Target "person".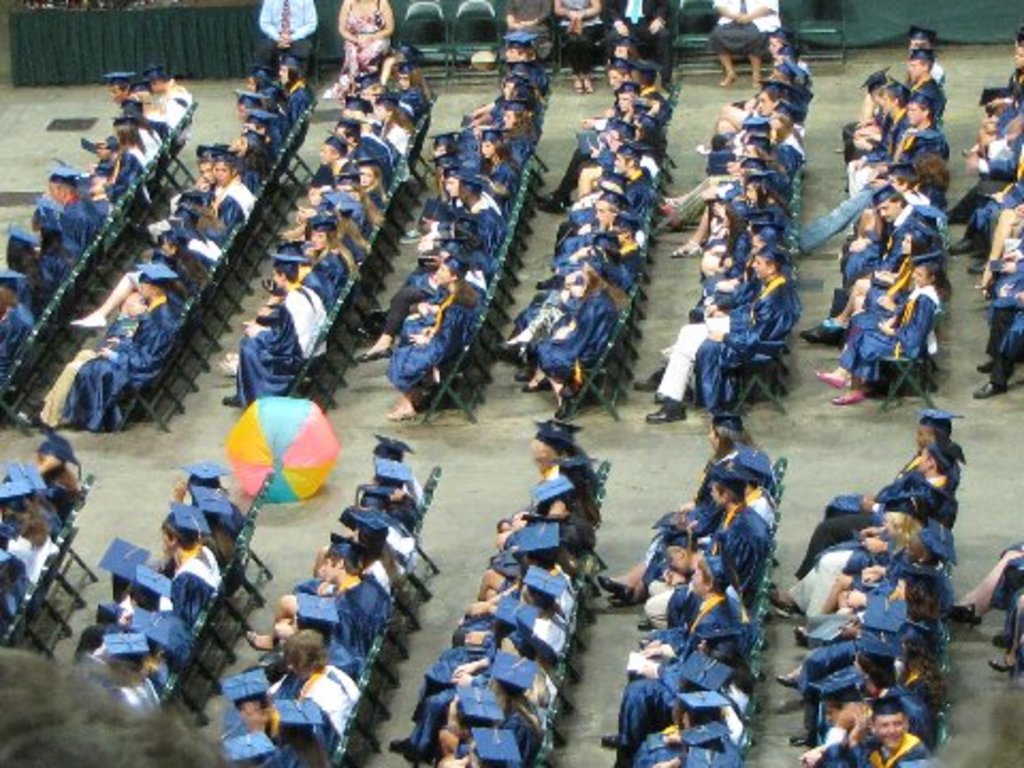
Target region: bbox=[337, 0, 395, 75].
